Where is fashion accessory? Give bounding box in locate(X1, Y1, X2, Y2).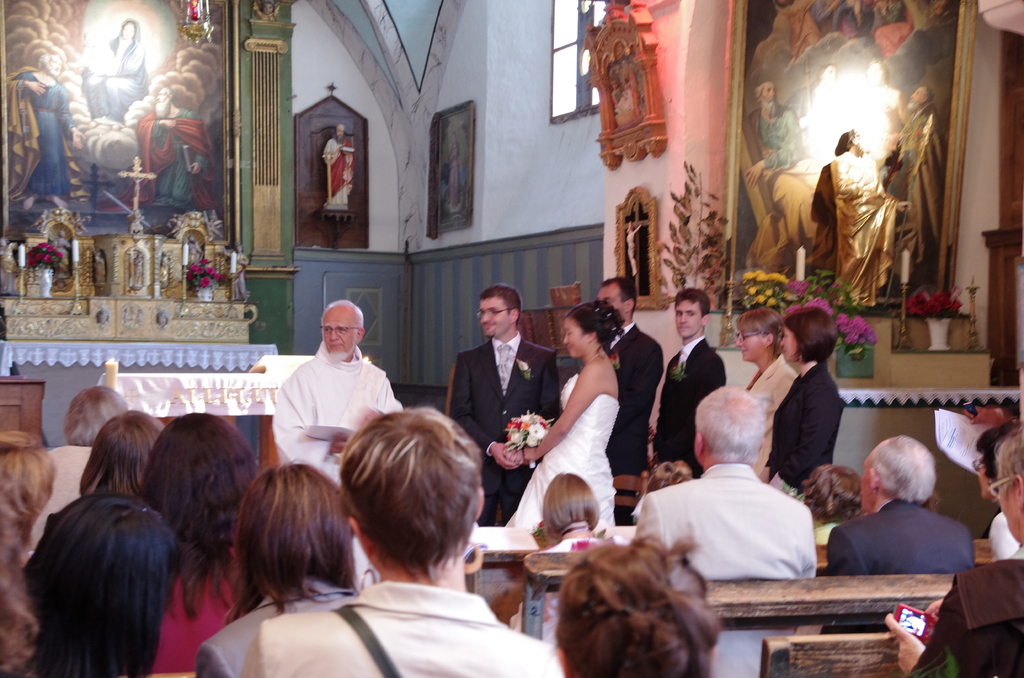
locate(612, 327, 616, 331).
